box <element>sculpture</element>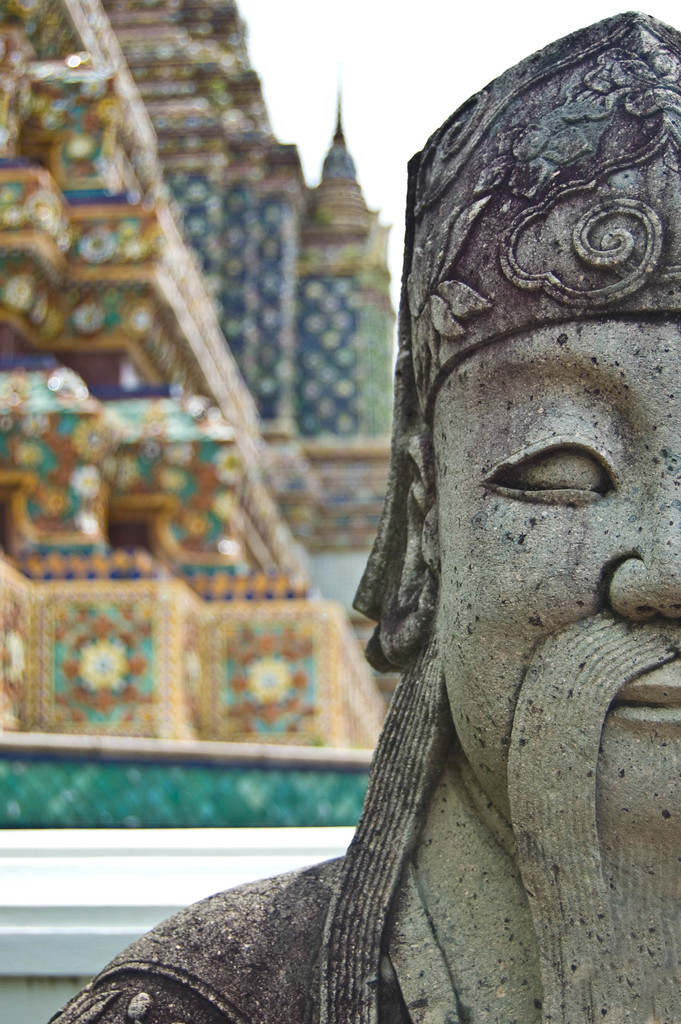
[39, 4, 680, 1023]
